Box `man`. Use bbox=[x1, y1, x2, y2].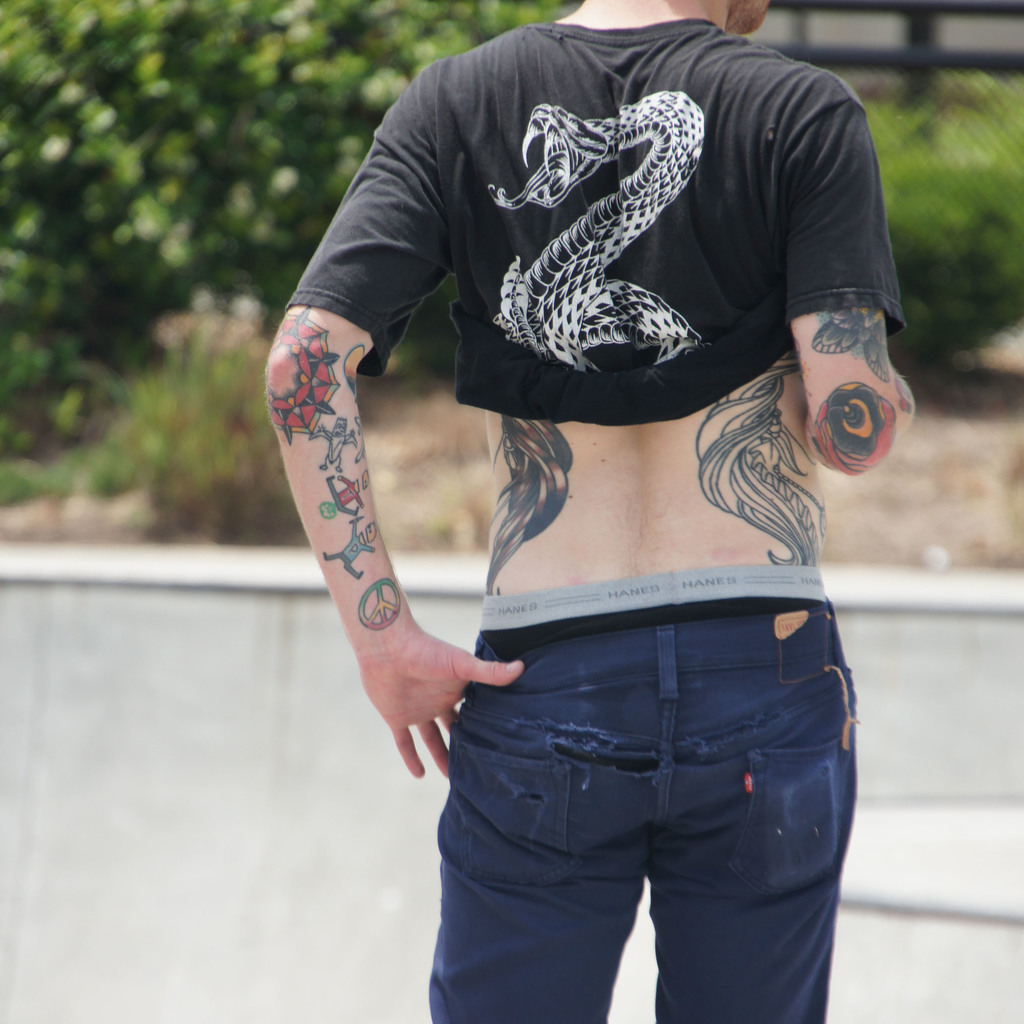
bbox=[263, 0, 933, 989].
